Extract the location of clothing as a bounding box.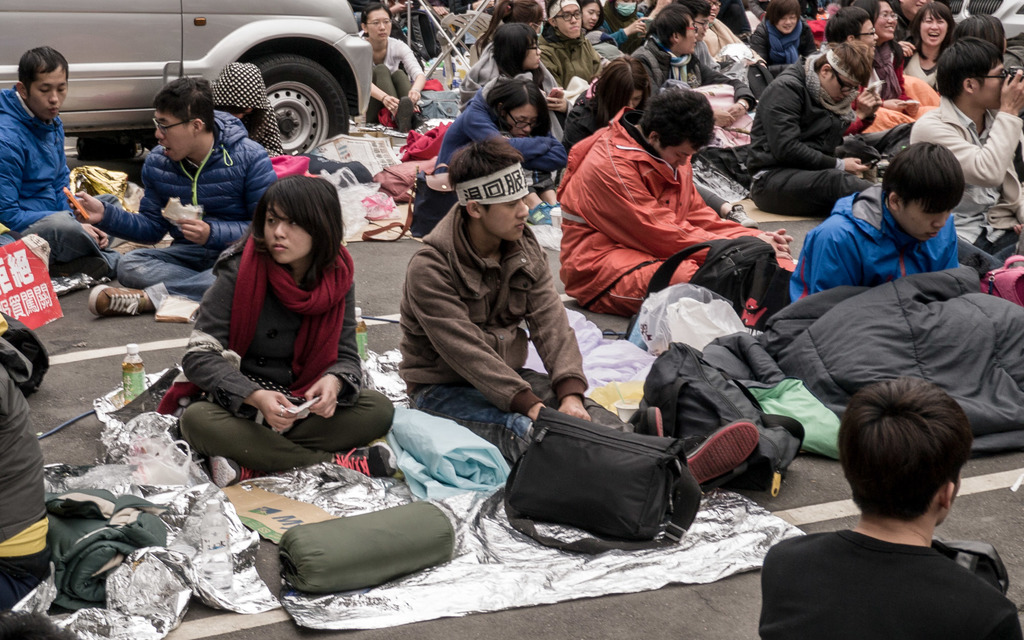
(747,57,883,218).
